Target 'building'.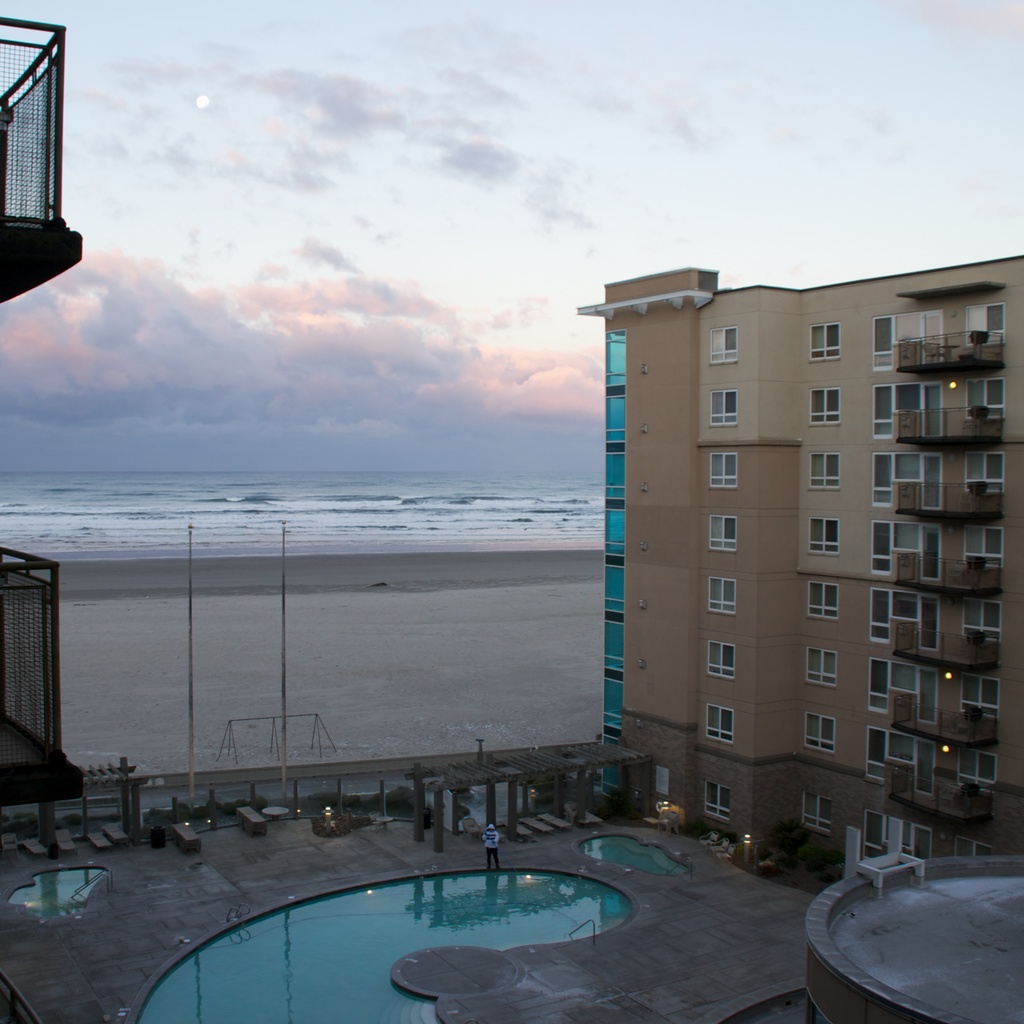
Target region: {"x1": 591, "y1": 264, "x2": 1023, "y2": 892}.
